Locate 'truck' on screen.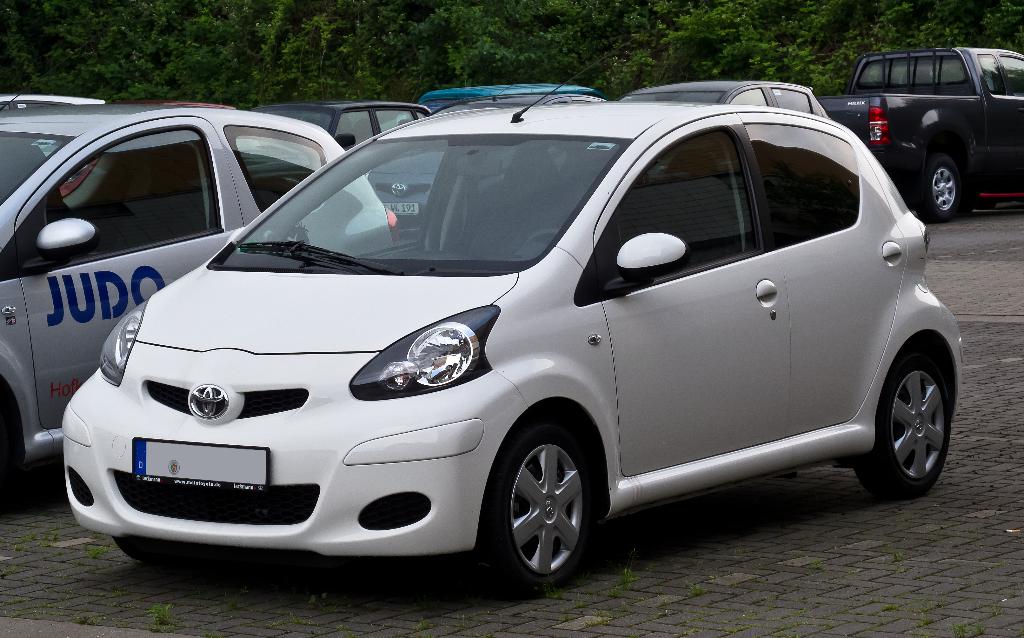
On screen at (839, 40, 1016, 214).
